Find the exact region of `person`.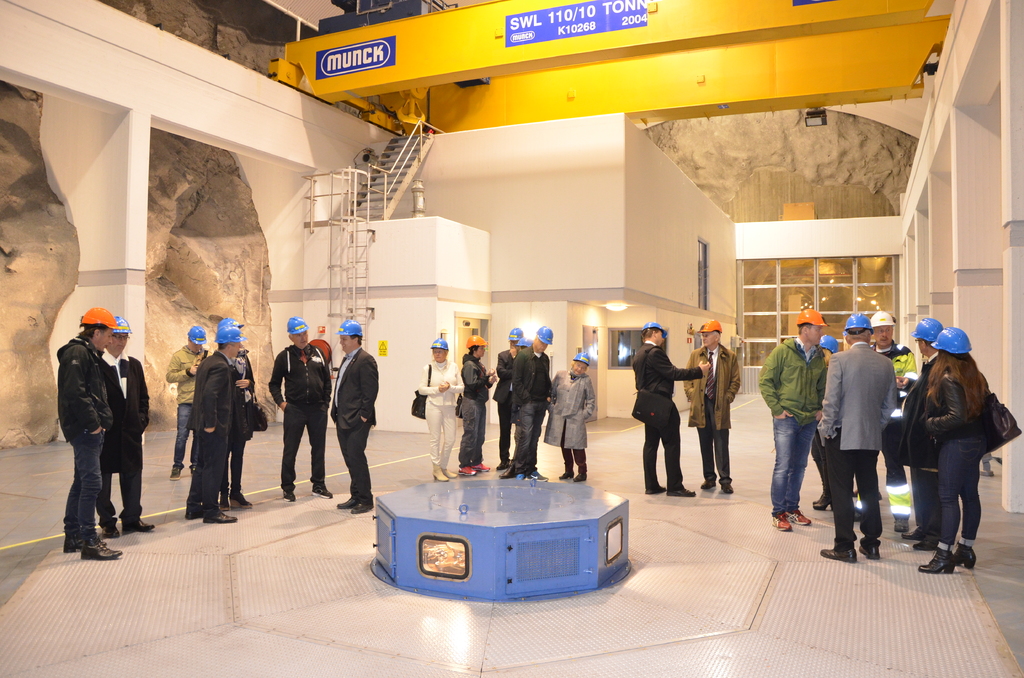
Exact region: 163, 323, 208, 483.
